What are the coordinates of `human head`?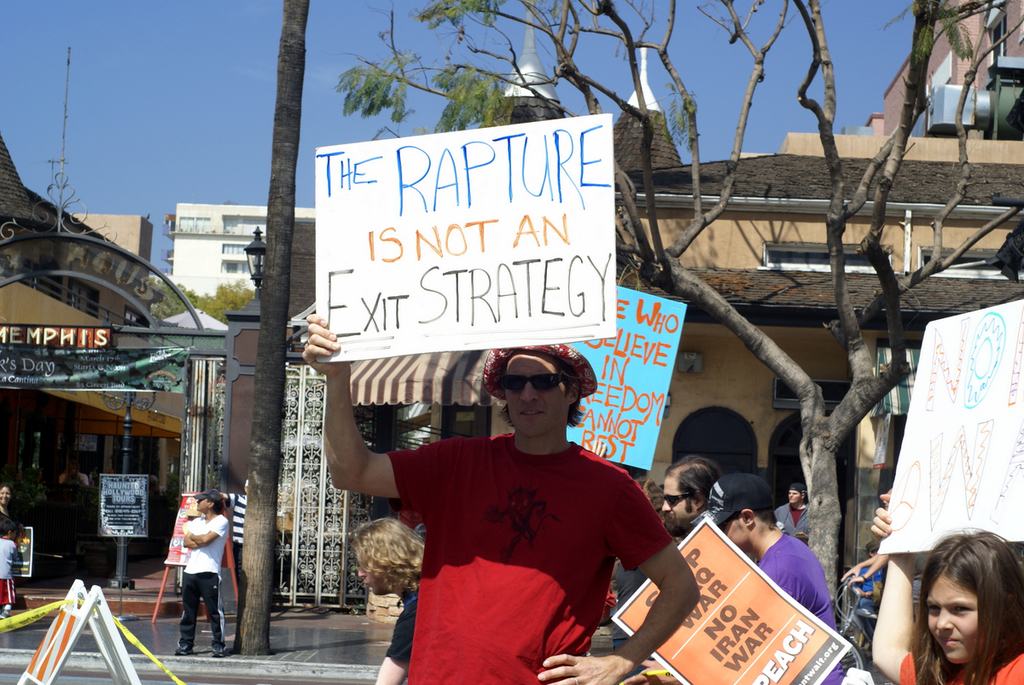
x1=0 y1=520 x2=13 y2=537.
